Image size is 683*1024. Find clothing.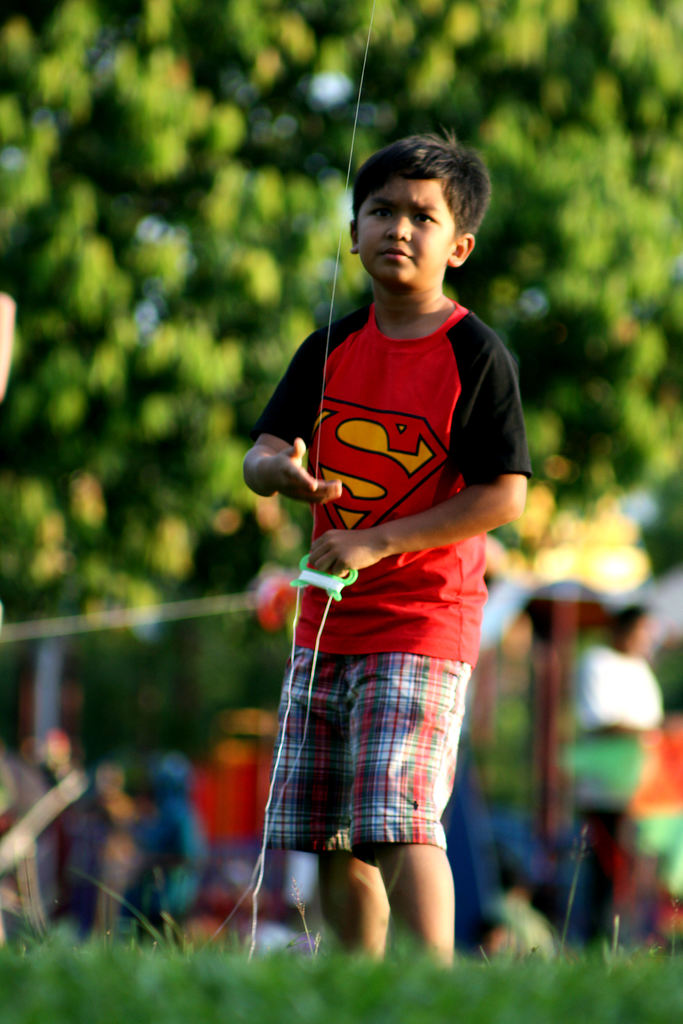
(x1=256, y1=240, x2=506, y2=878).
